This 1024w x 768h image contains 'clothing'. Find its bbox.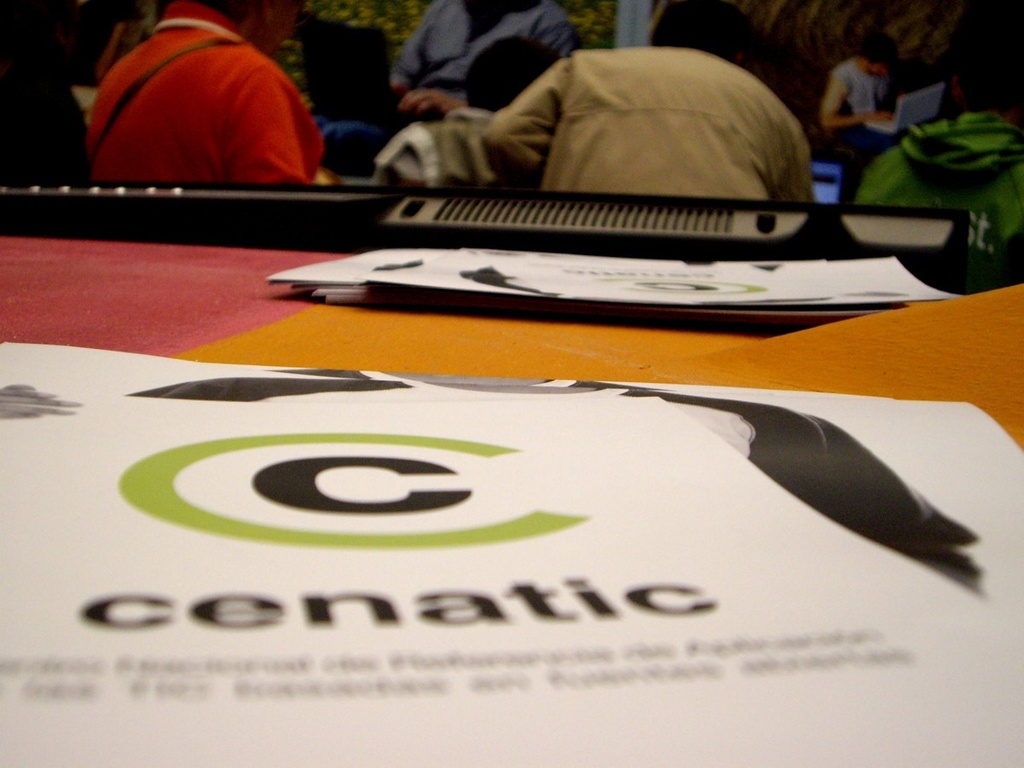
select_region(3, 61, 86, 184).
